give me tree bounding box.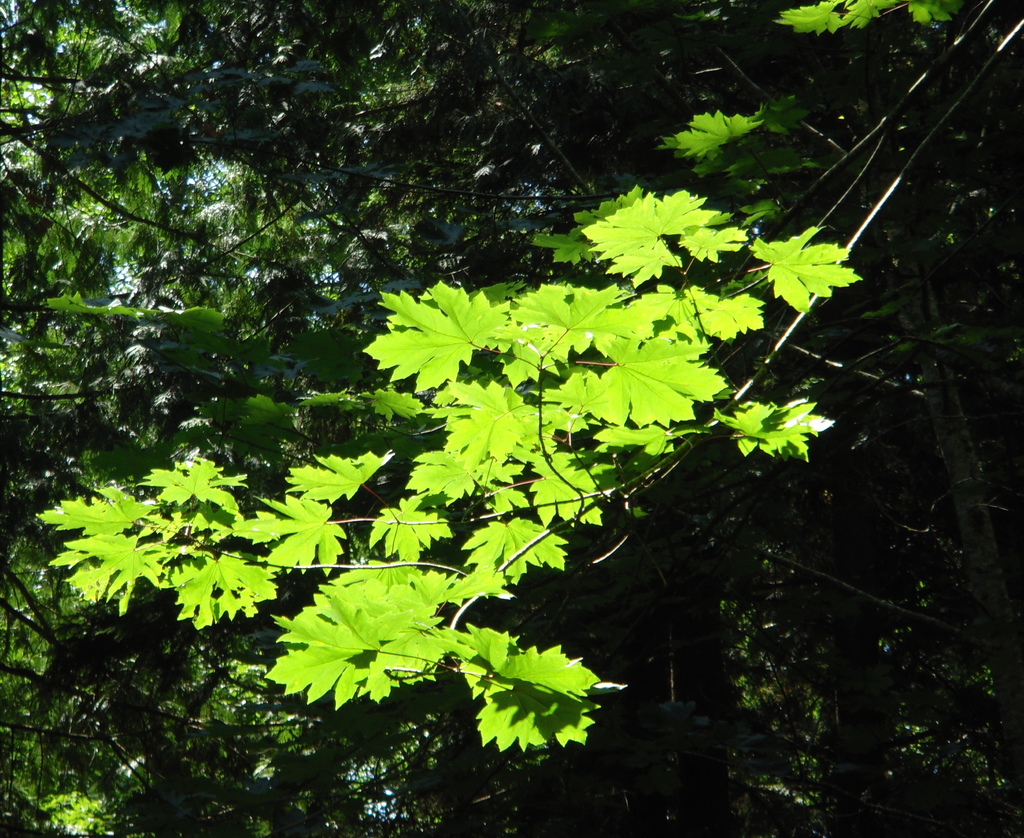
(x1=0, y1=0, x2=1019, y2=834).
